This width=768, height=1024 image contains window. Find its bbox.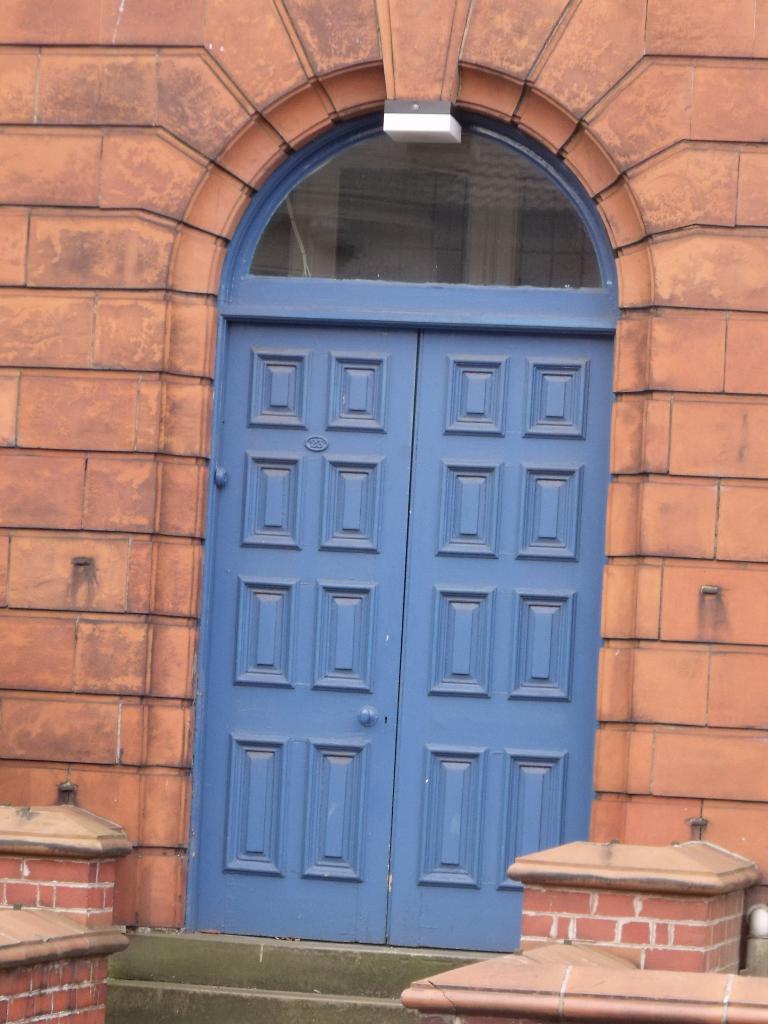
pyautogui.locateOnScreen(223, 104, 620, 362).
